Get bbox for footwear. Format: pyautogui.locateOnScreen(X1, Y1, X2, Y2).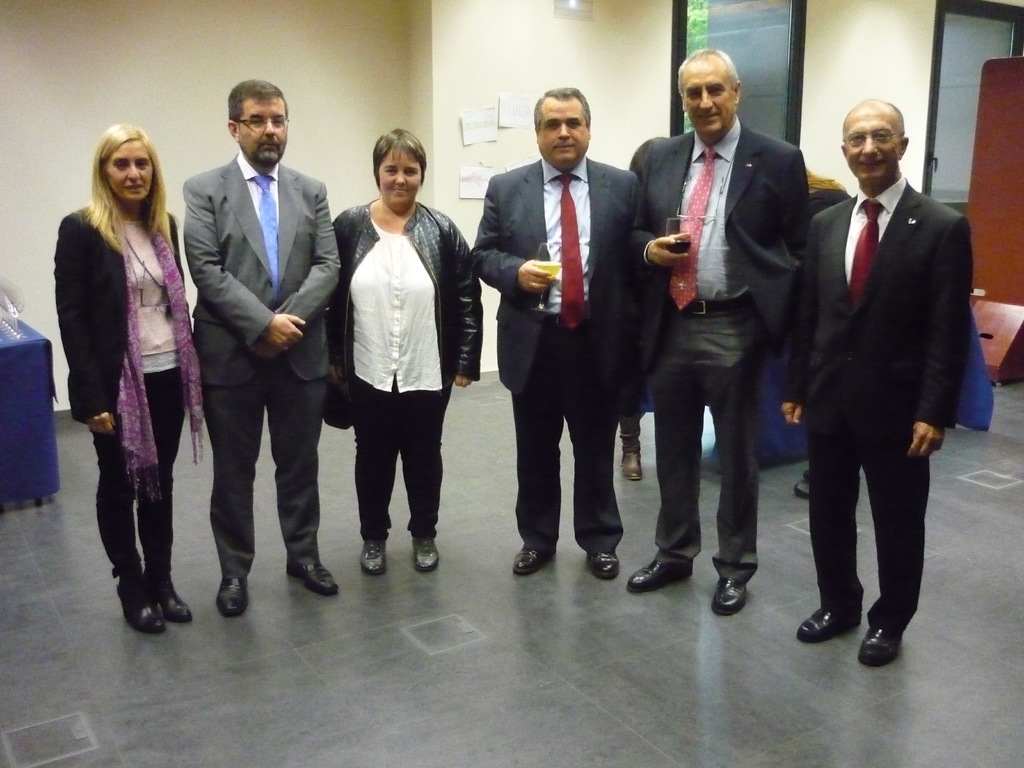
pyautogui.locateOnScreen(127, 597, 166, 633).
